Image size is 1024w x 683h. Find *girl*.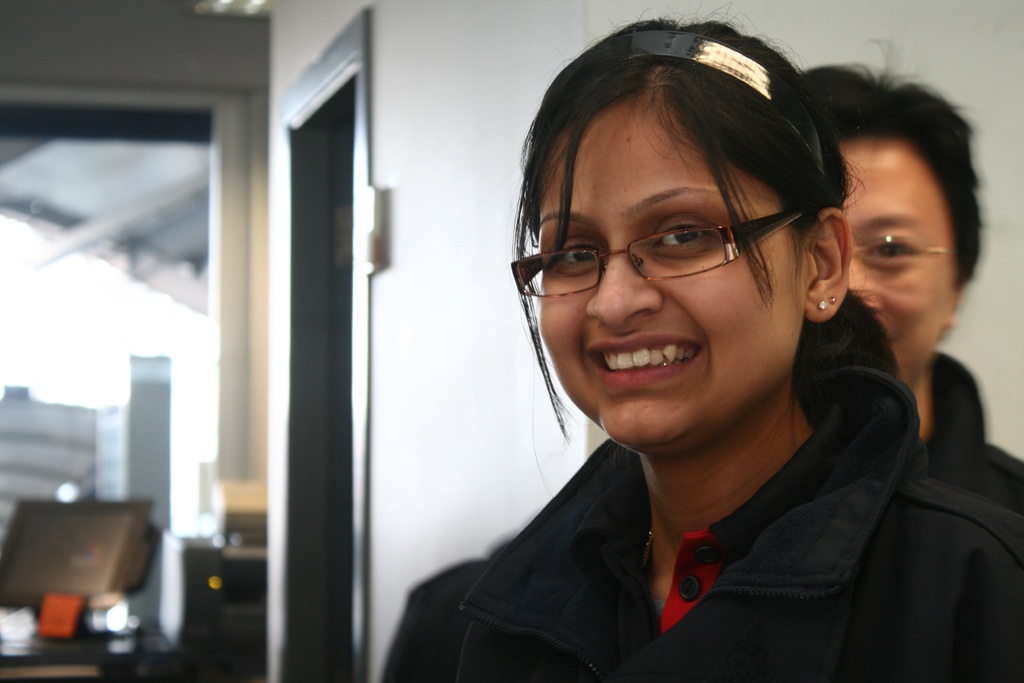
region(383, 1, 1023, 682).
